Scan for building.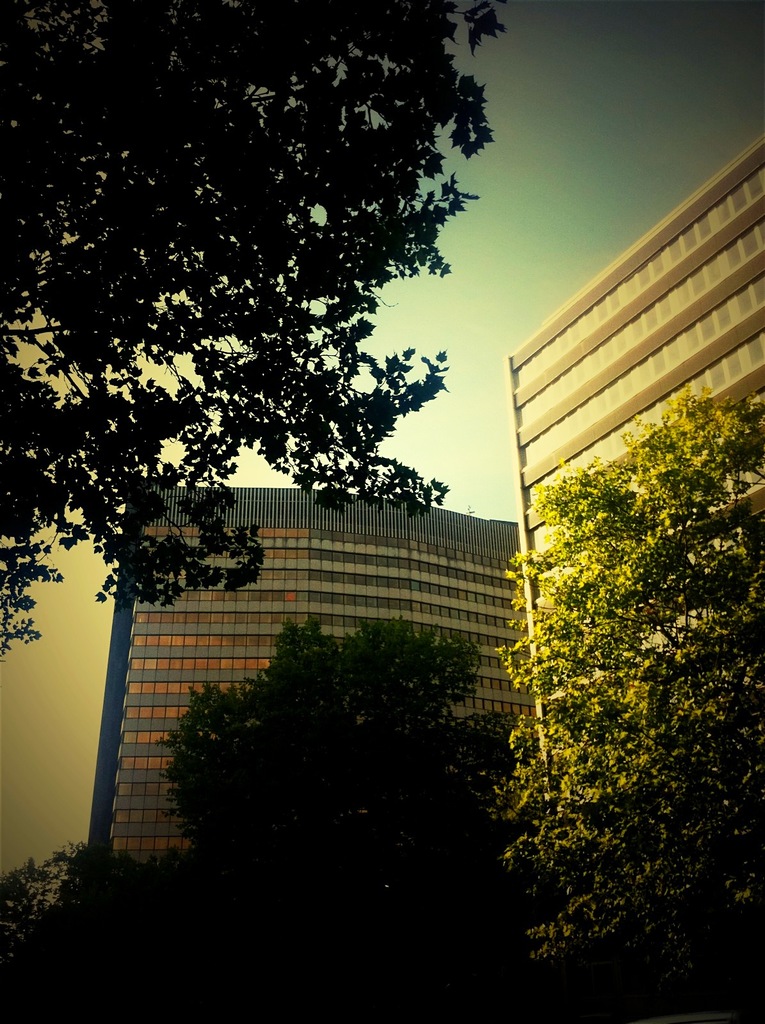
Scan result: x1=82 y1=473 x2=514 y2=861.
